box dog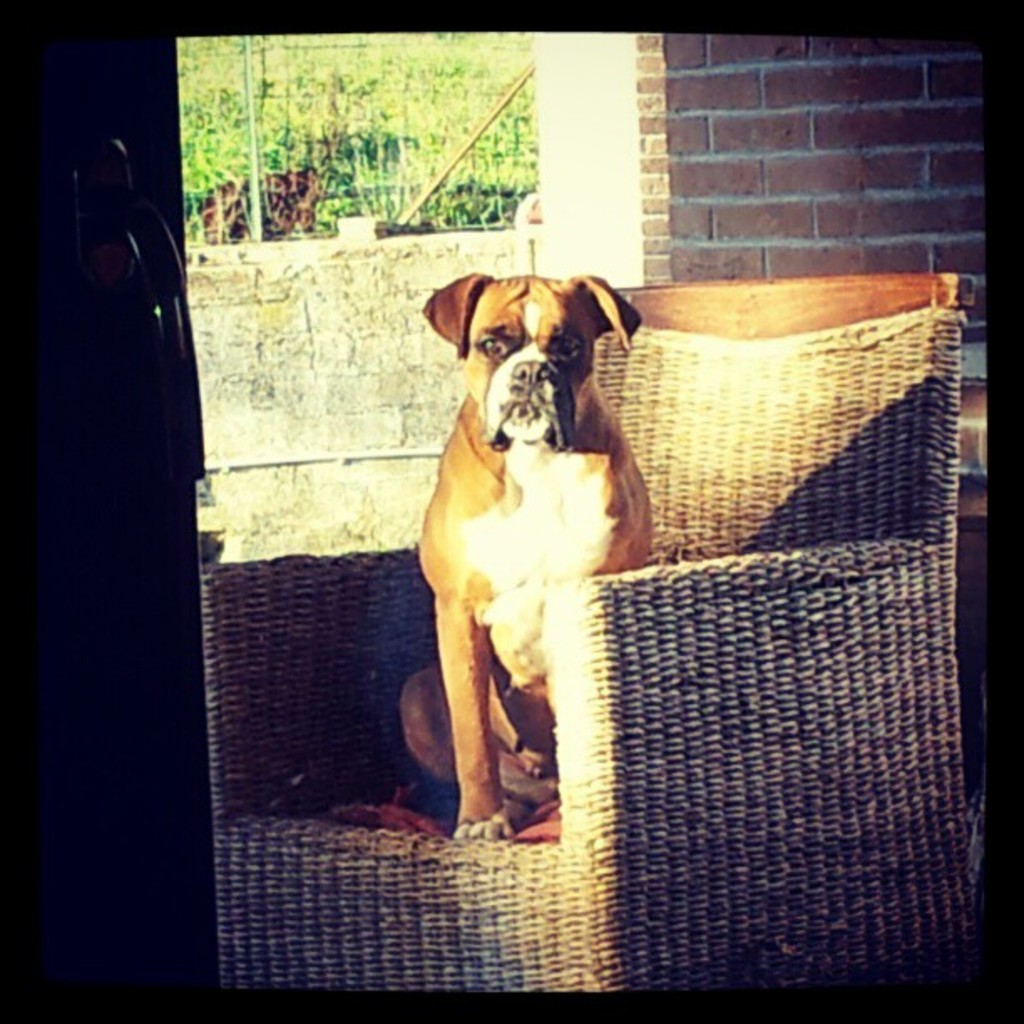
crop(395, 273, 659, 838)
